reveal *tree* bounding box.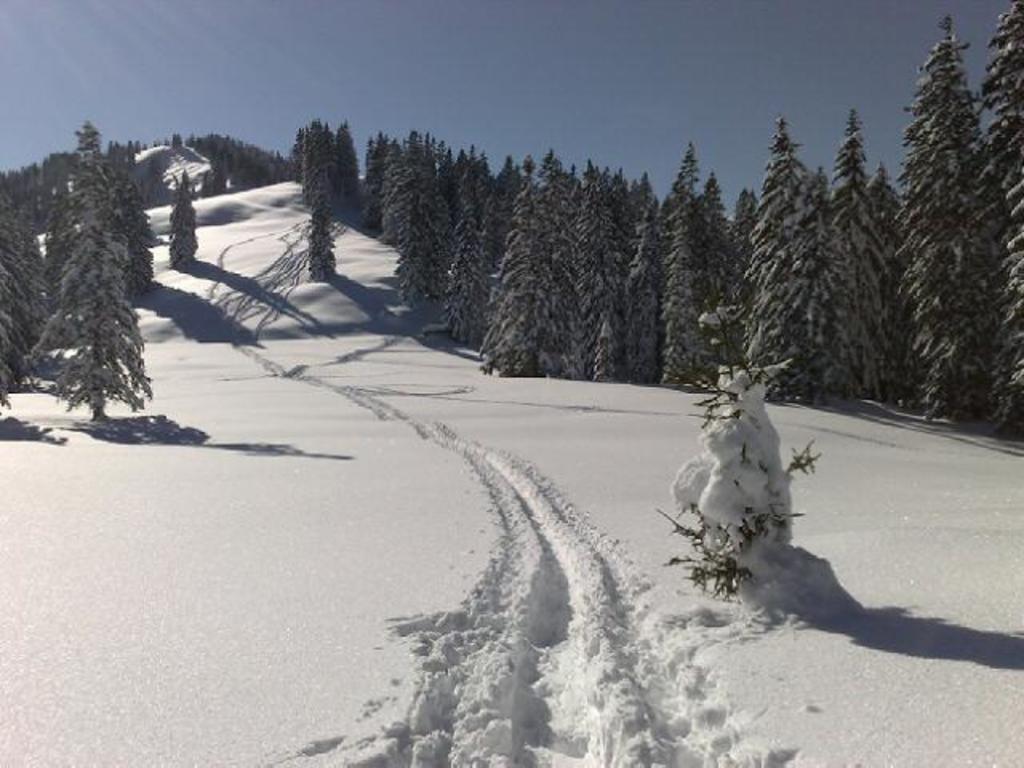
Revealed: 629:155:662:240.
